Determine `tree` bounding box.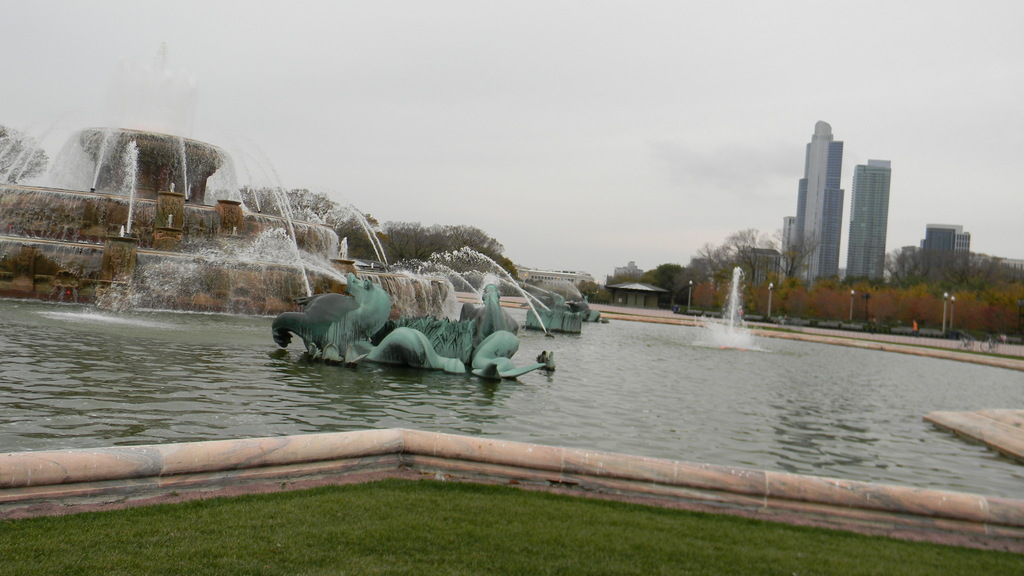
Determined: <box>475,257,519,292</box>.
